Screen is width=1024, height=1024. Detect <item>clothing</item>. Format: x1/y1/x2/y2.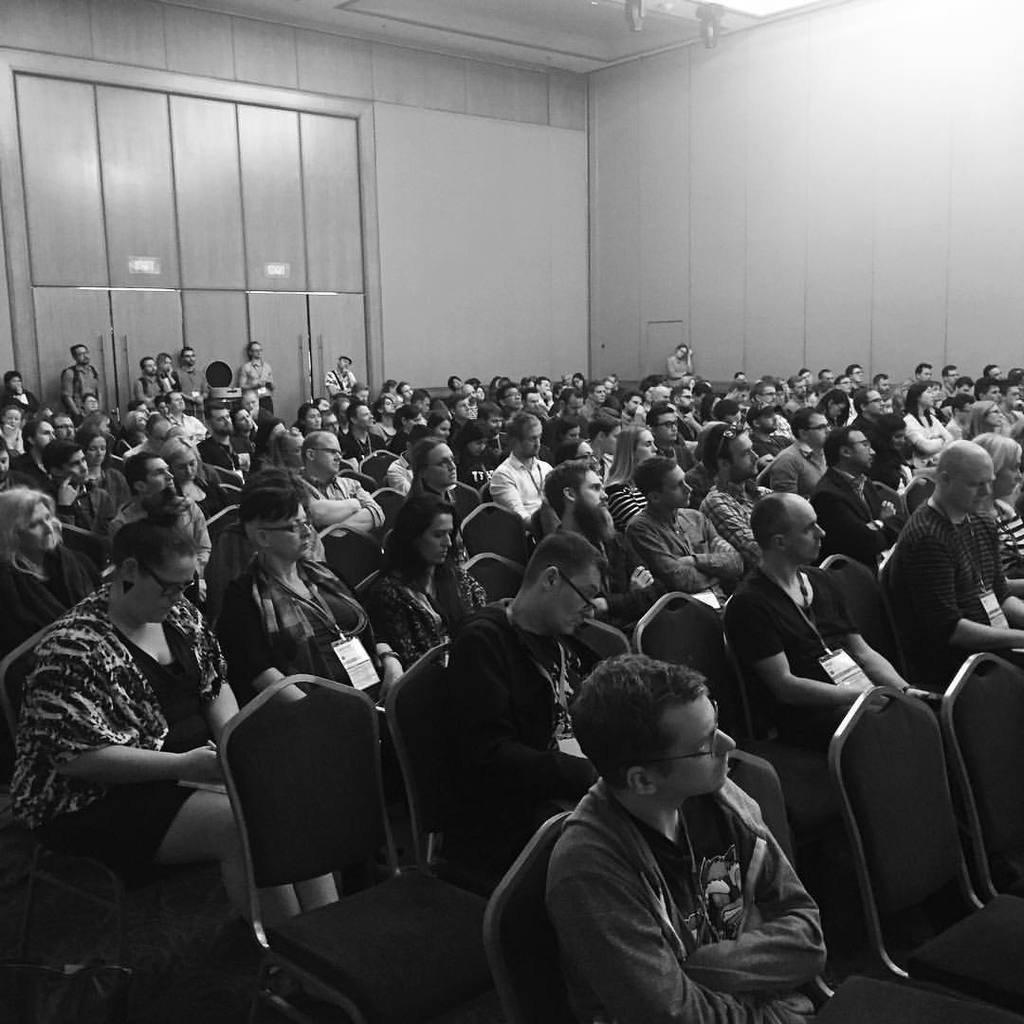
662/357/686/384.
